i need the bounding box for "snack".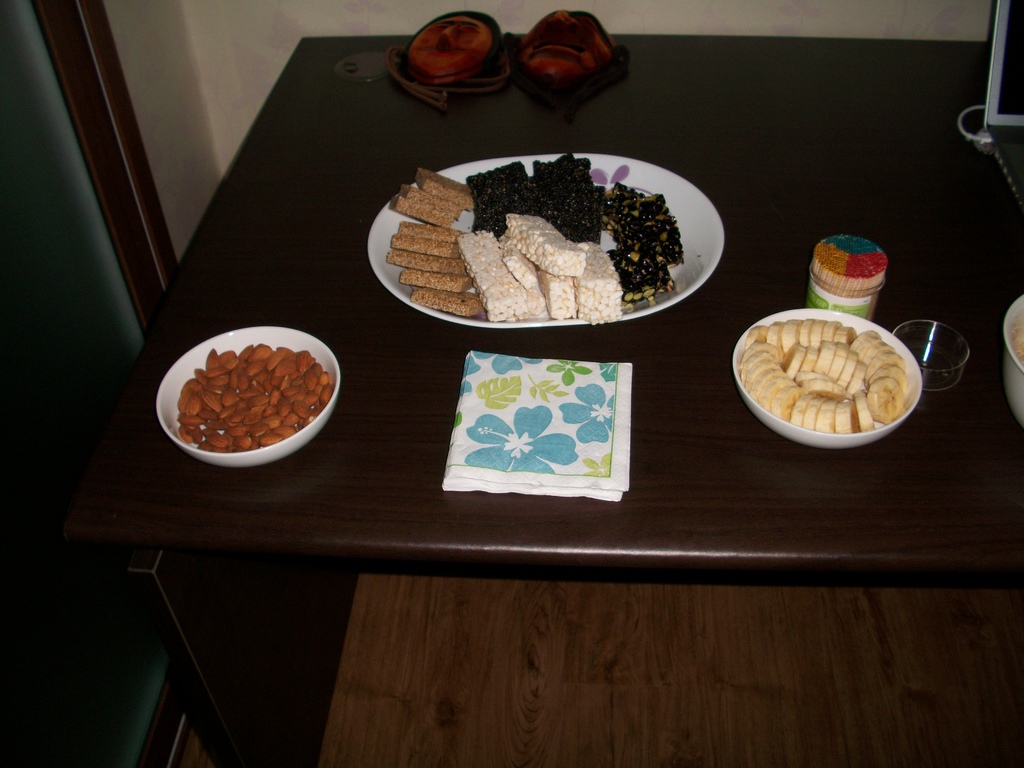
Here it is: left=737, top=303, right=927, bottom=436.
